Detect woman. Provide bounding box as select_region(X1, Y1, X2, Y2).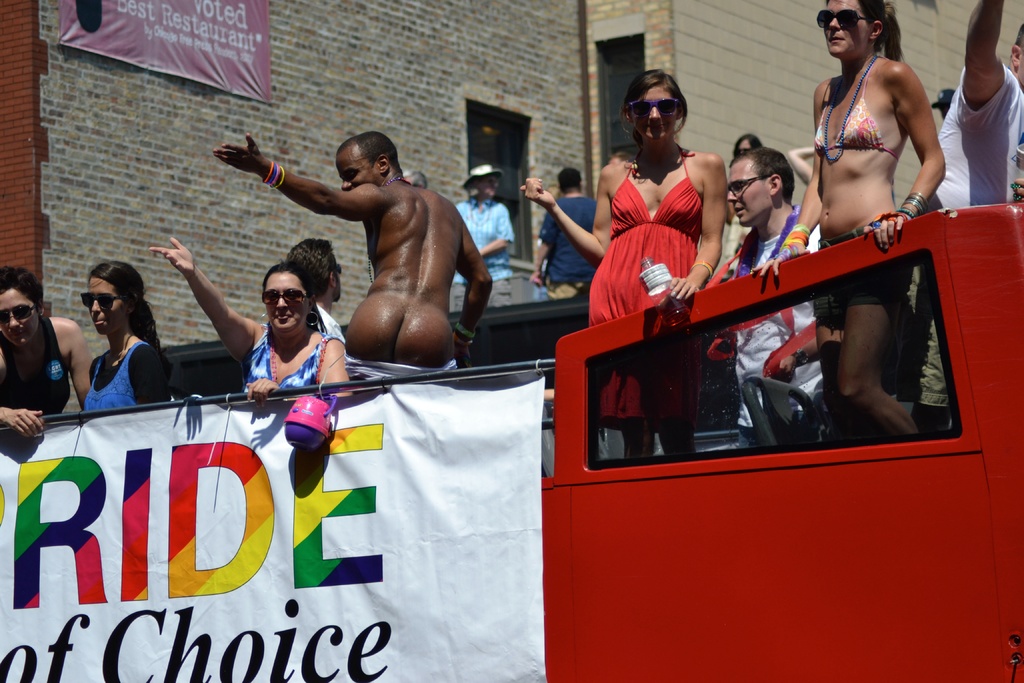
select_region(81, 266, 164, 415).
